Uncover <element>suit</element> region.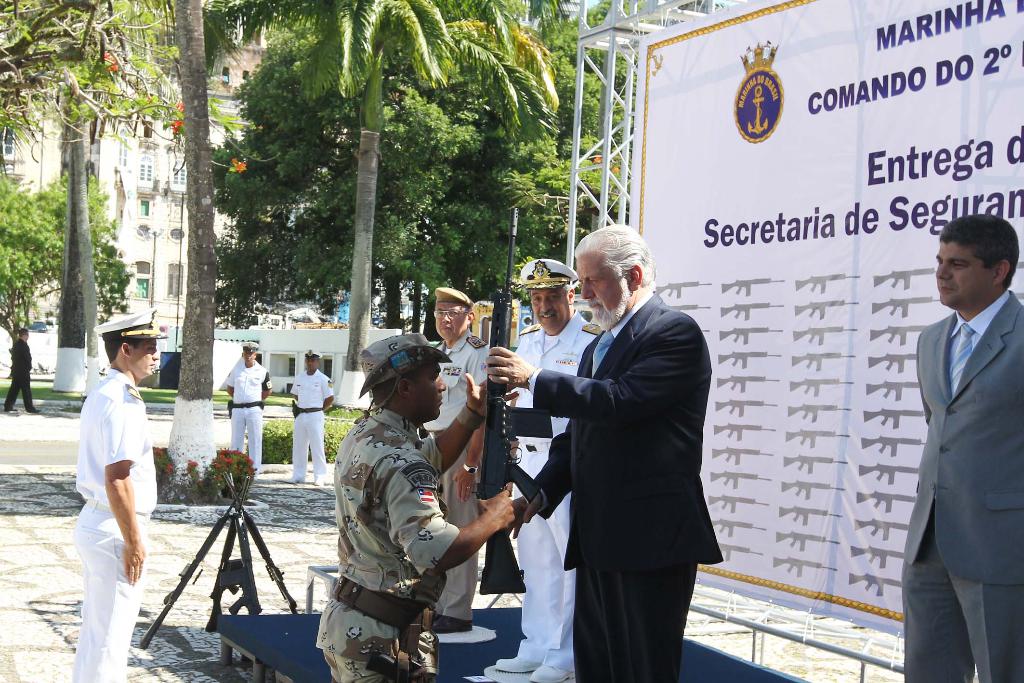
Uncovered: x1=904, y1=227, x2=1023, y2=671.
